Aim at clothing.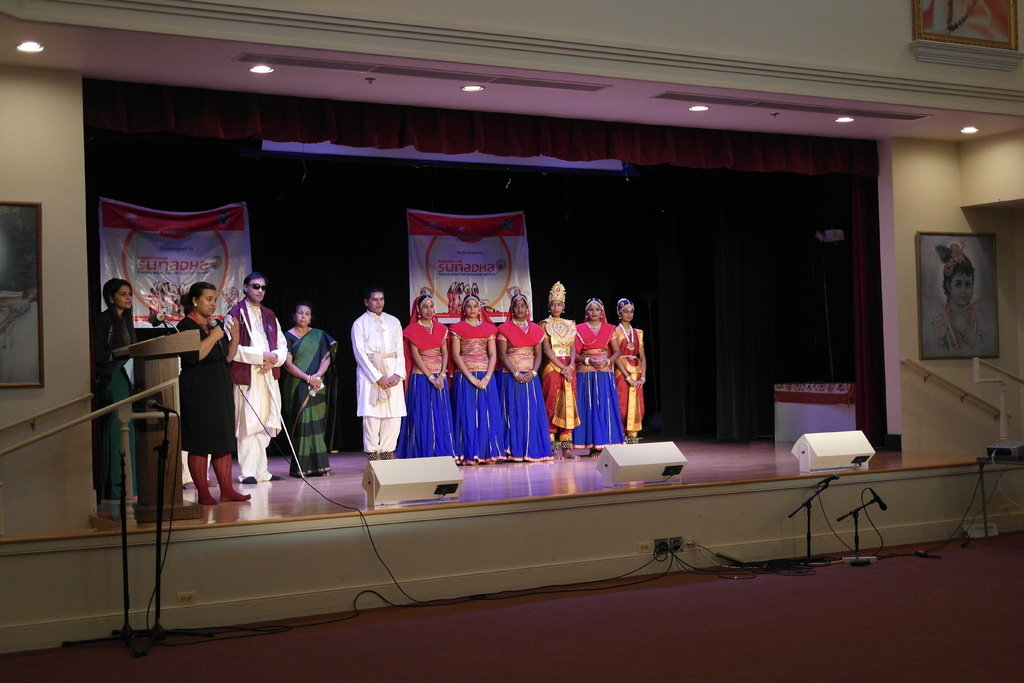
Aimed at locate(284, 329, 337, 479).
